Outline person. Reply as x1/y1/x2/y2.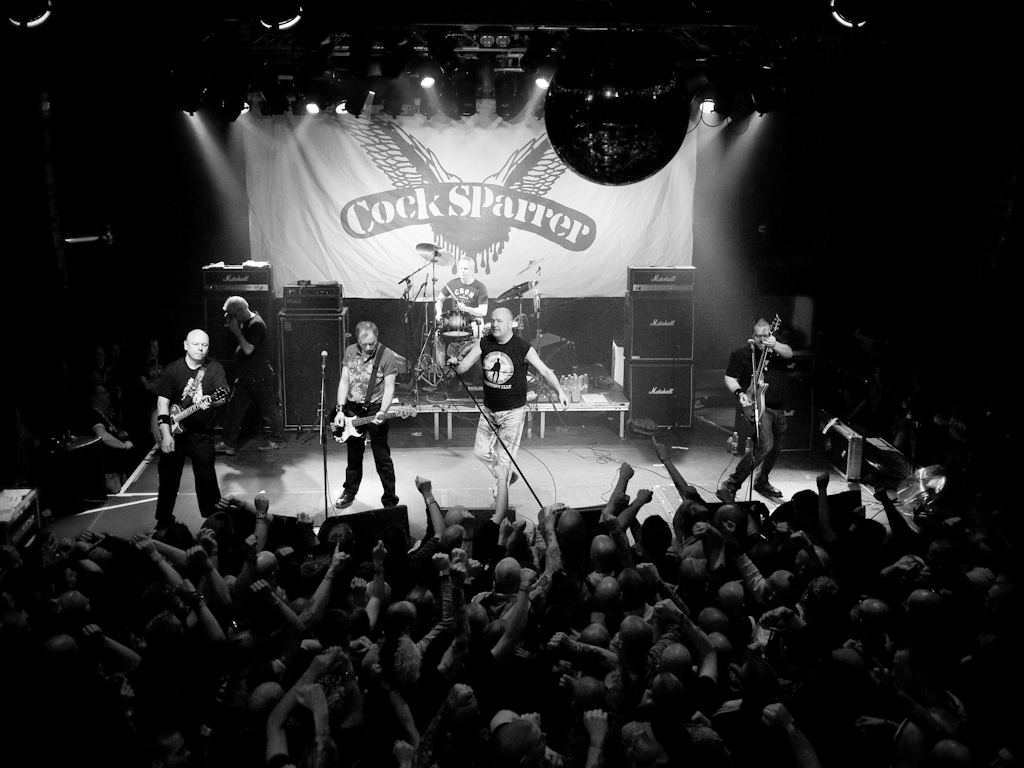
155/327/229/534.
